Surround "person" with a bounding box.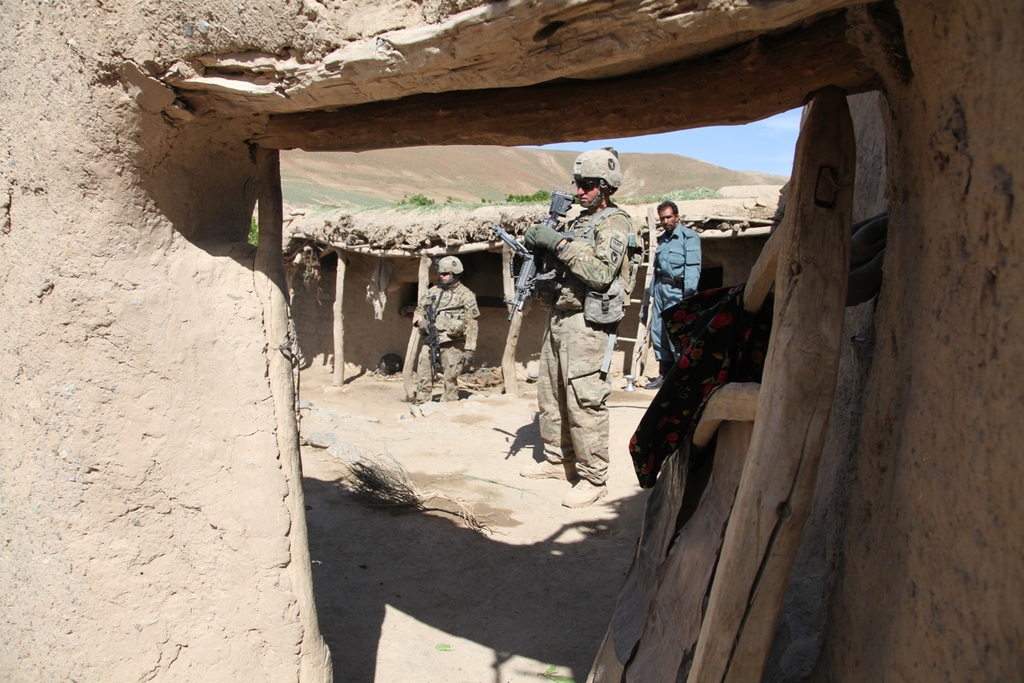
box(512, 138, 638, 509).
